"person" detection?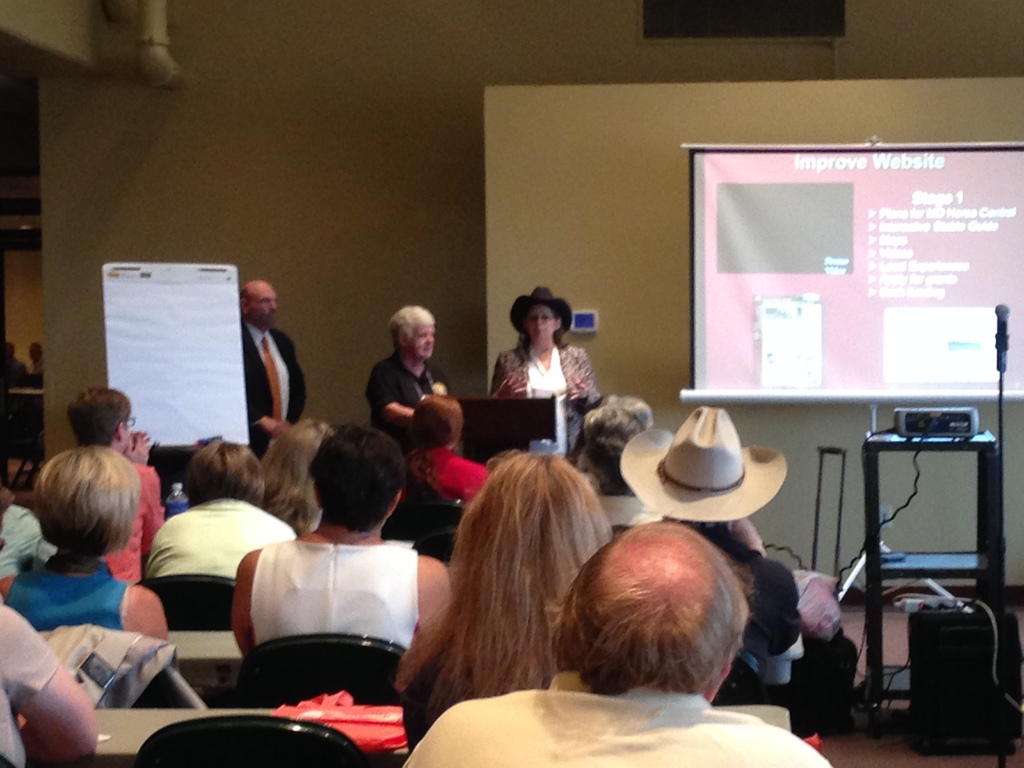
x1=241, y1=280, x2=312, y2=422
